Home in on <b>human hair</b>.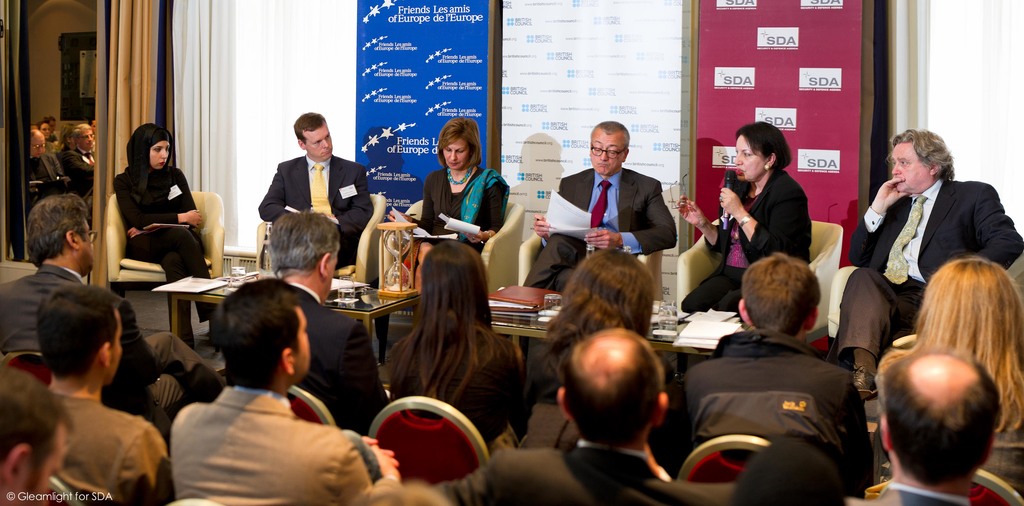
Homed in at 267 210 345 279.
